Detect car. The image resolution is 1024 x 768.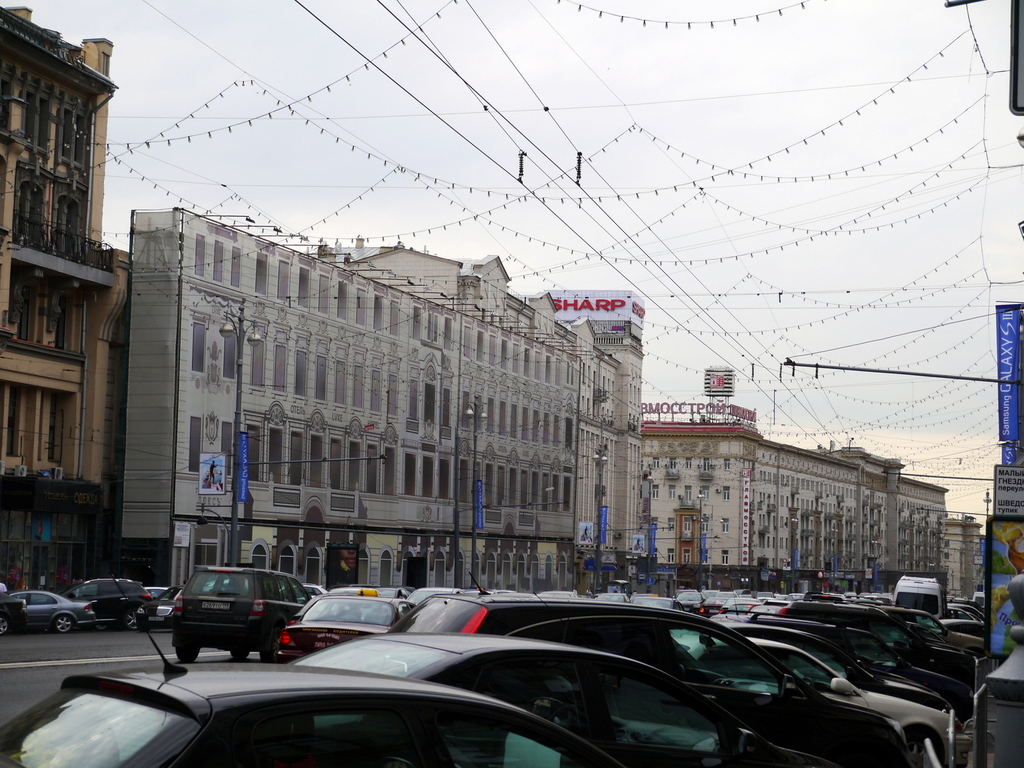
[277,589,423,666].
